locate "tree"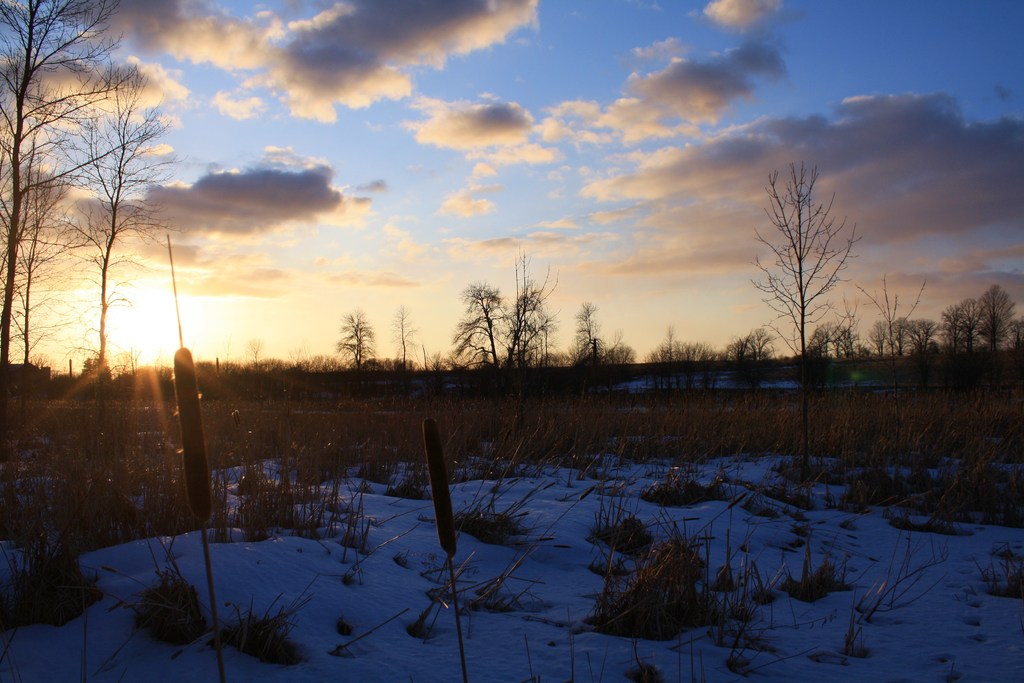
[0,0,188,399]
